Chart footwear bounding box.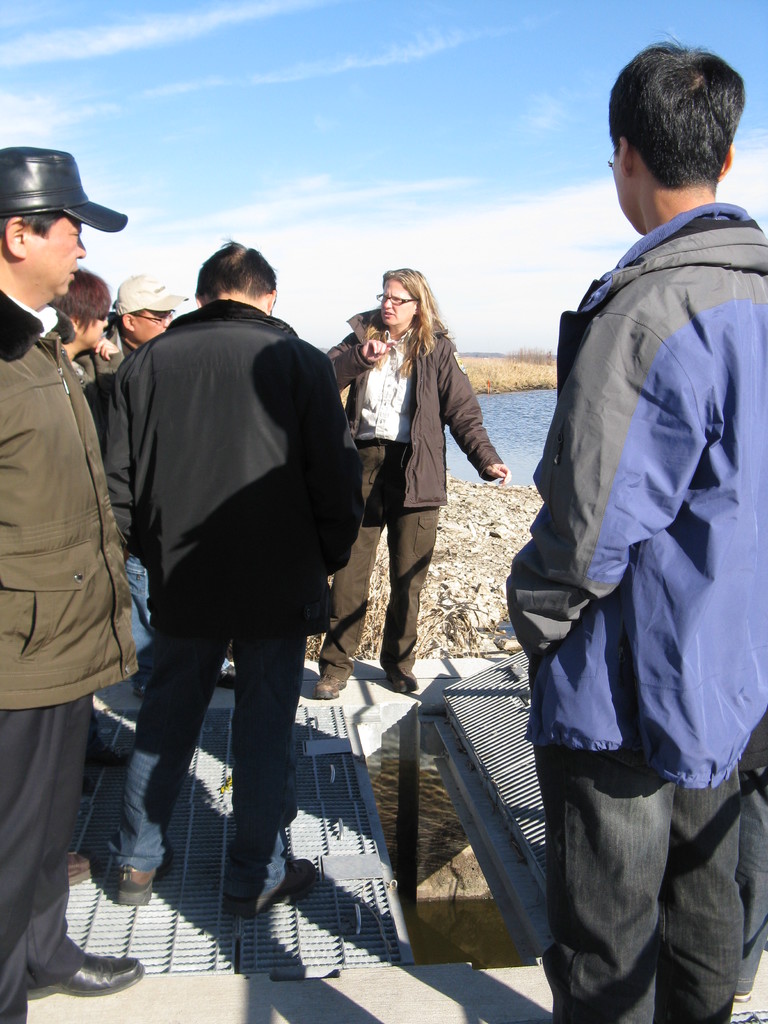
Charted: [18,925,124,1005].
